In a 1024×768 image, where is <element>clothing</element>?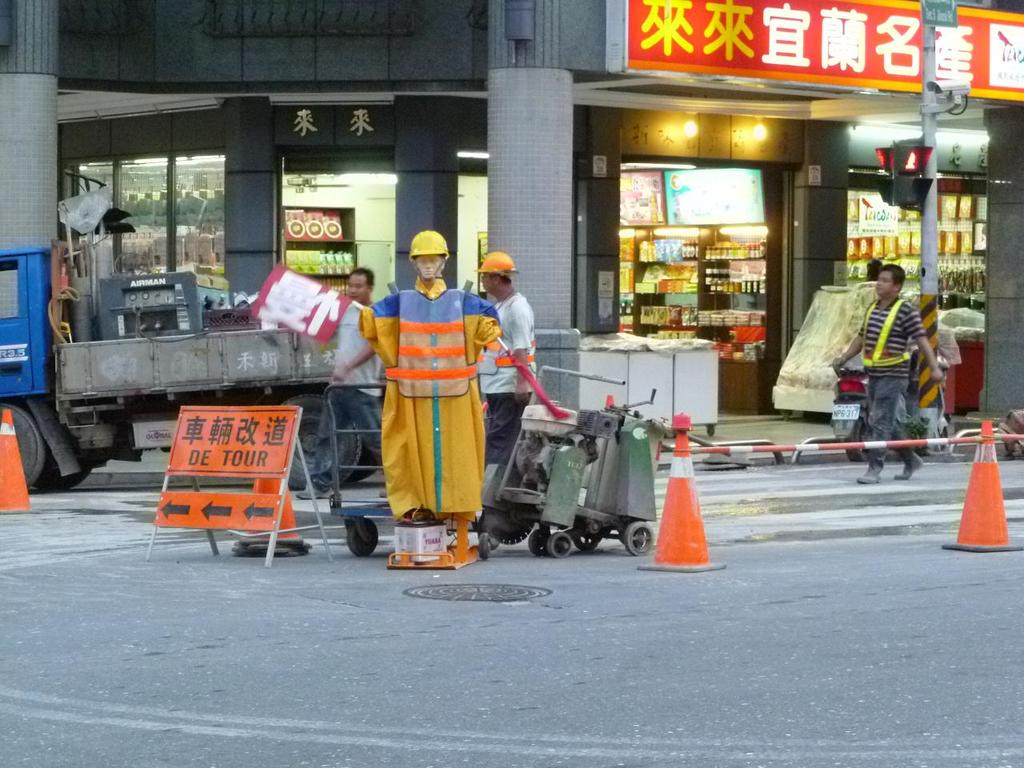
box=[860, 296, 922, 456].
